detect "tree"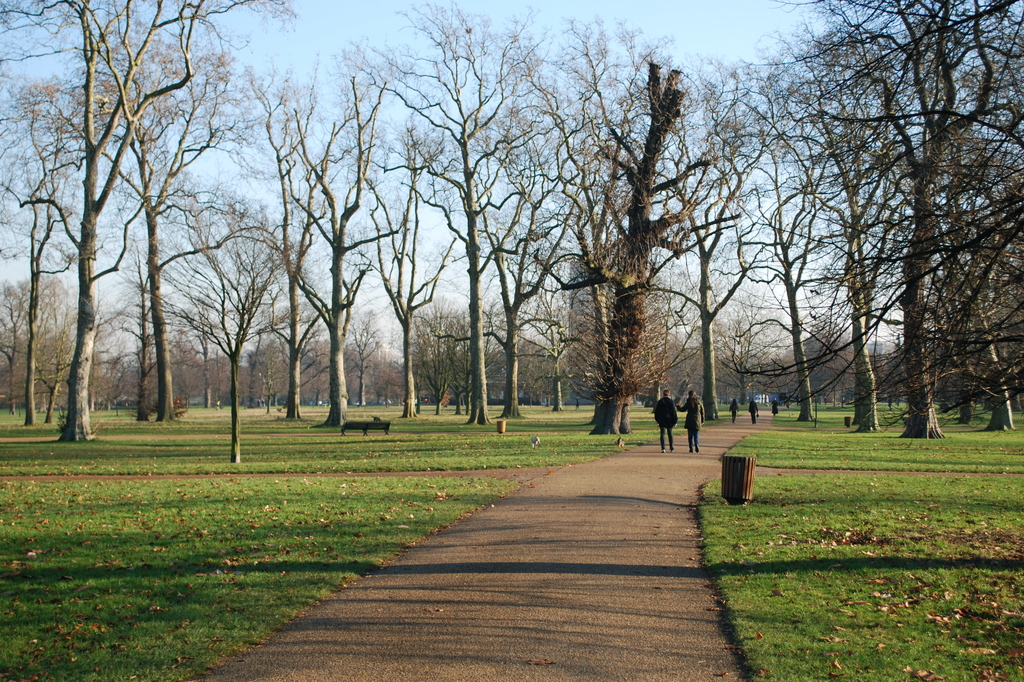
(x1=628, y1=54, x2=771, y2=442)
